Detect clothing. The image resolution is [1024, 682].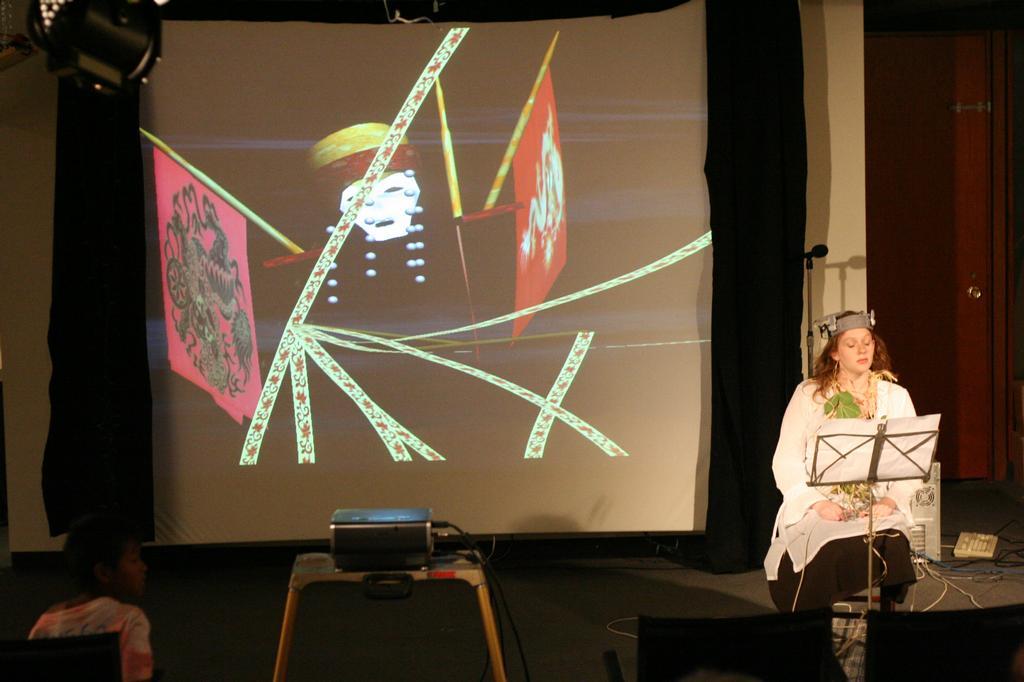
(x1=753, y1=338, x2=959, y2=625).
